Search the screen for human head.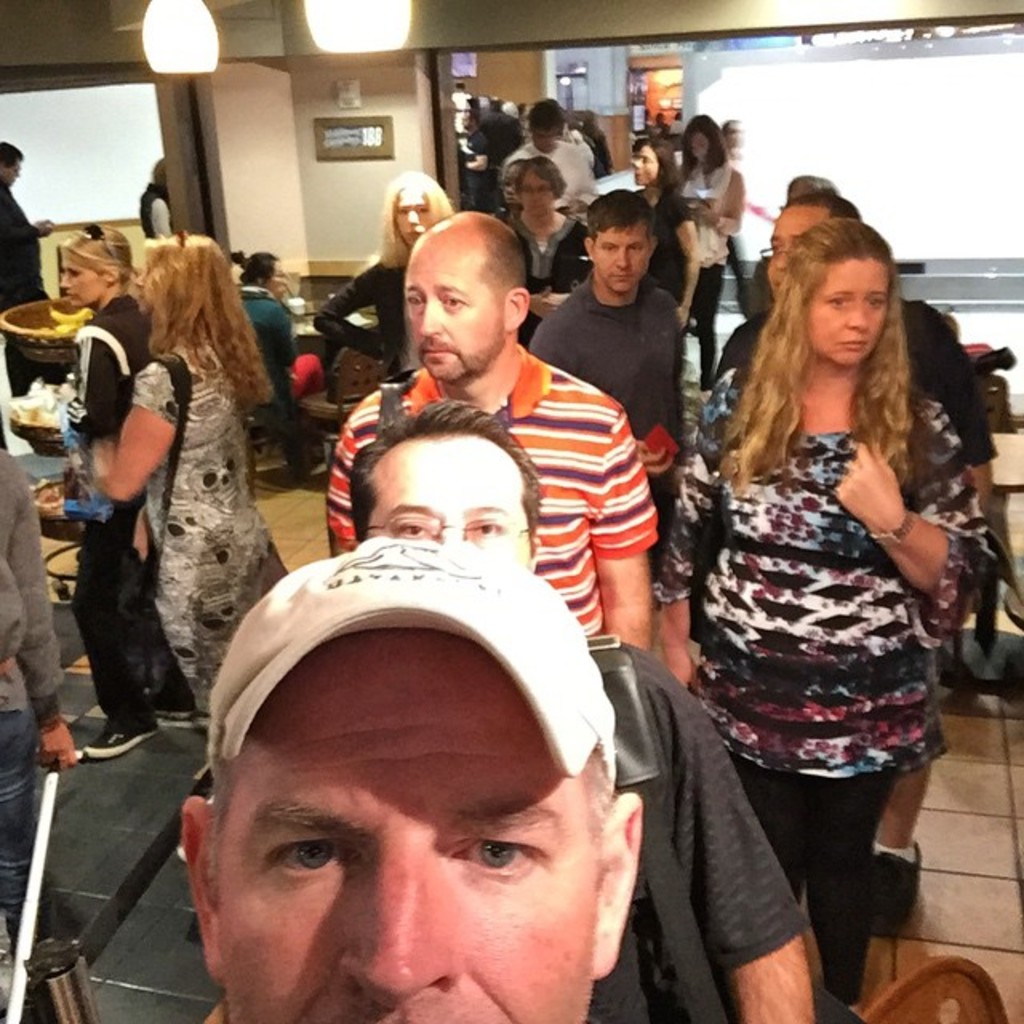
Found at BBox(150, 493, 664, 1019).
